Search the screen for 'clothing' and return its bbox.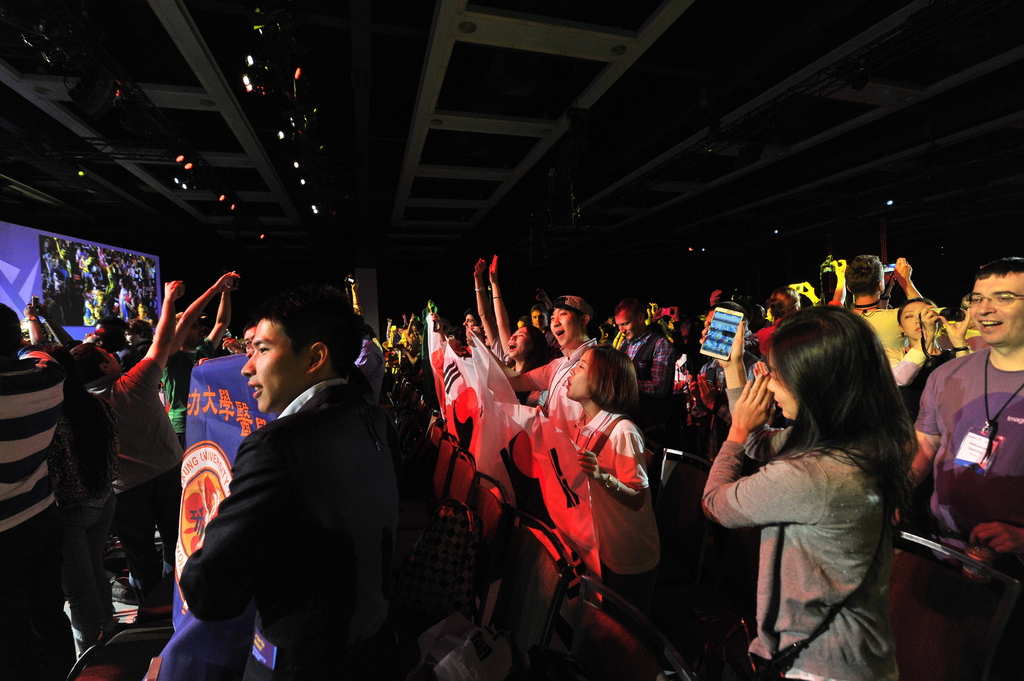
Found: bbox=[539, 339, 589, 429].
